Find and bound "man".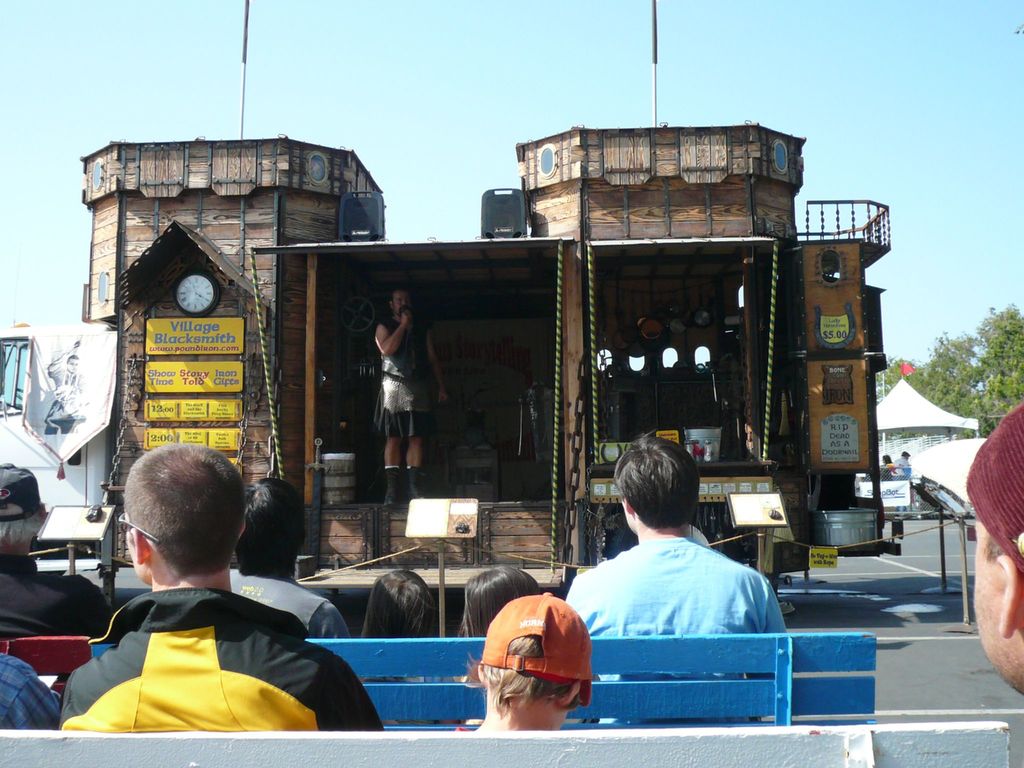
Bound: locate(49, 458, 352, 754).
